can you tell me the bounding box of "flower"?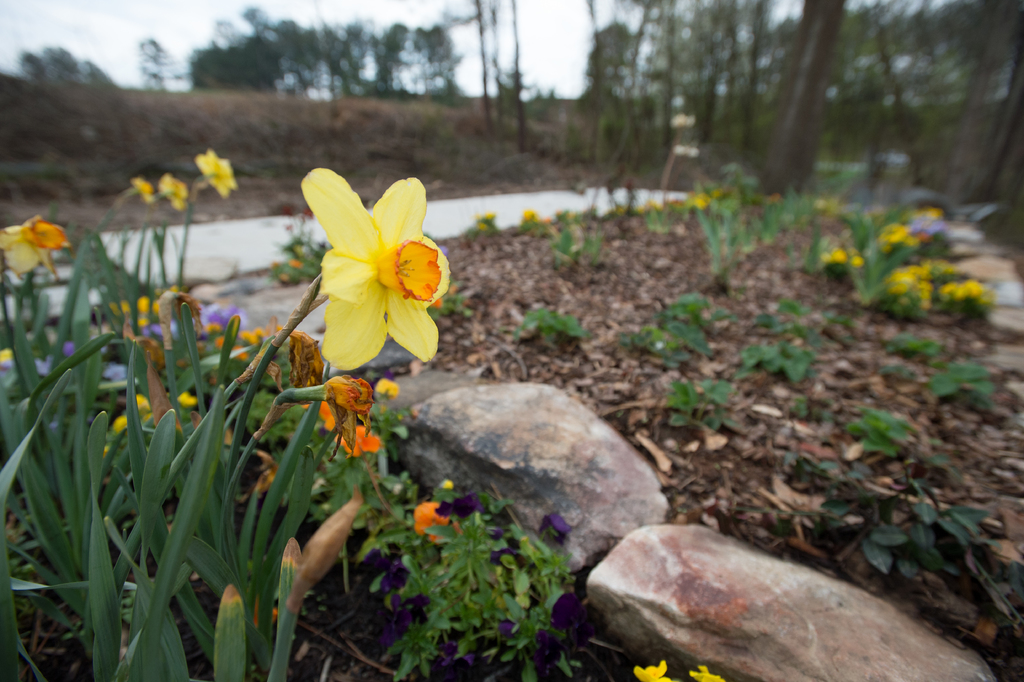
pyautogui.locateOnScreen(412, 501, 460, 550).
